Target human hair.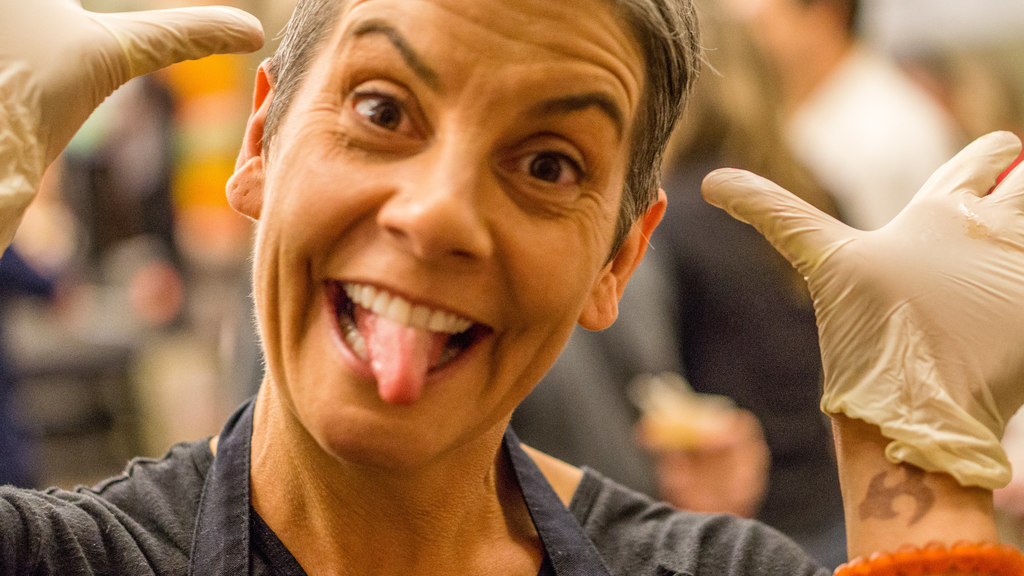
Target region: bbox(668, 0, 831, 214).
